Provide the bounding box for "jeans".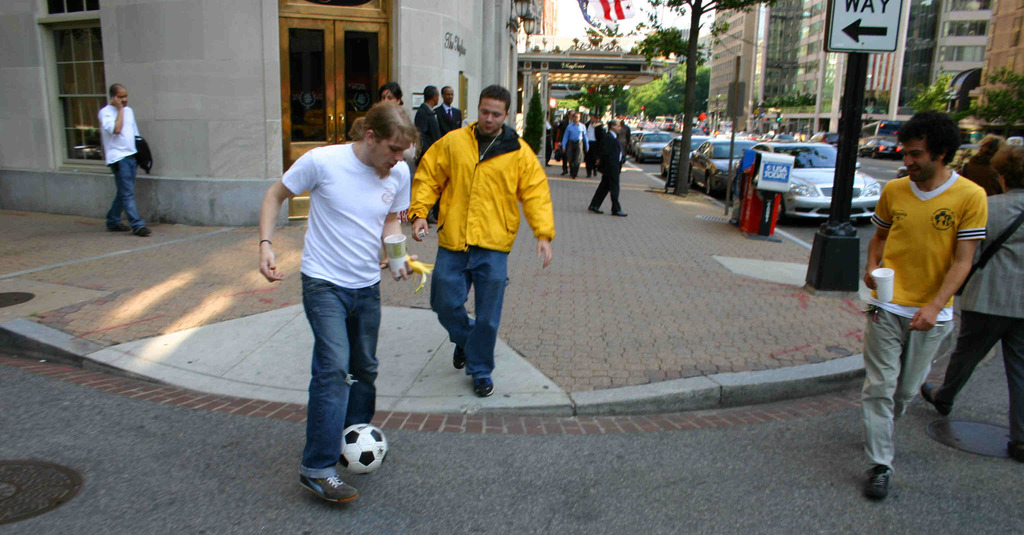
941 315 1017 441.
